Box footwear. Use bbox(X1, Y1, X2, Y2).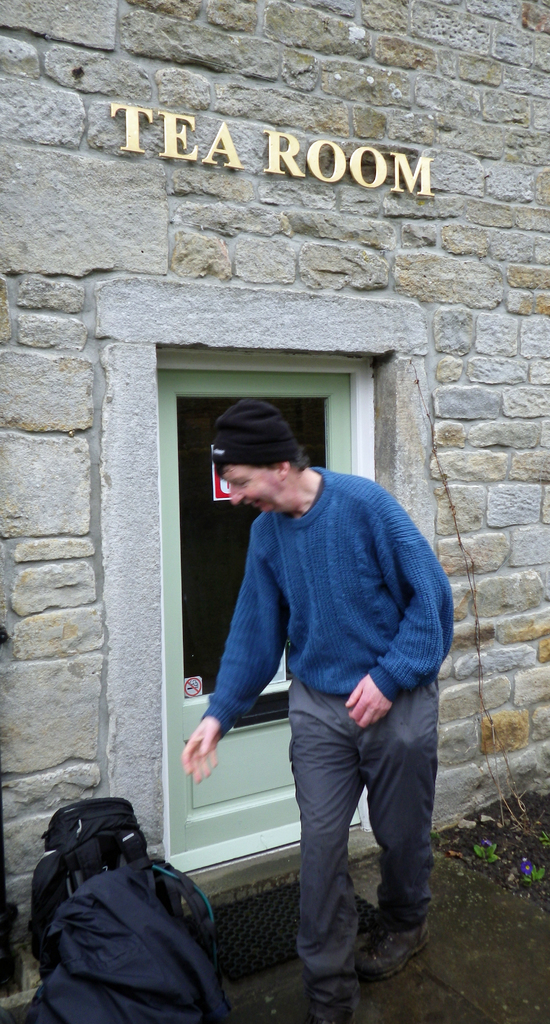
bbox(306, 977, 358, 1023).
